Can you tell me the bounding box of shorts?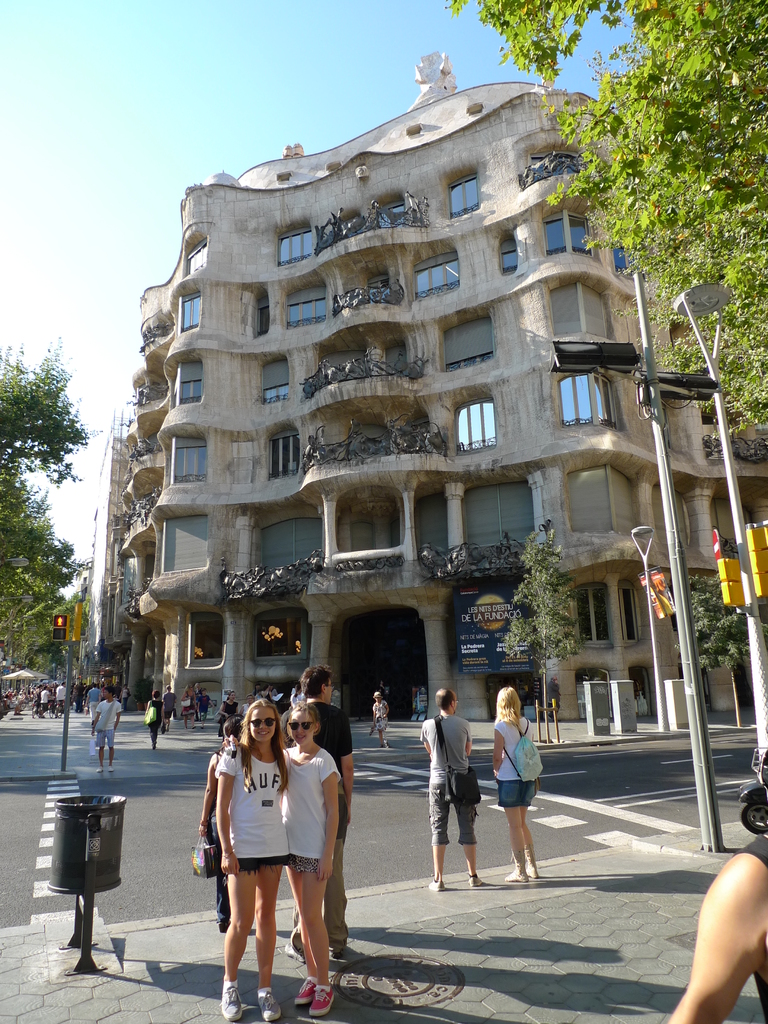
(242,854,289,877).
